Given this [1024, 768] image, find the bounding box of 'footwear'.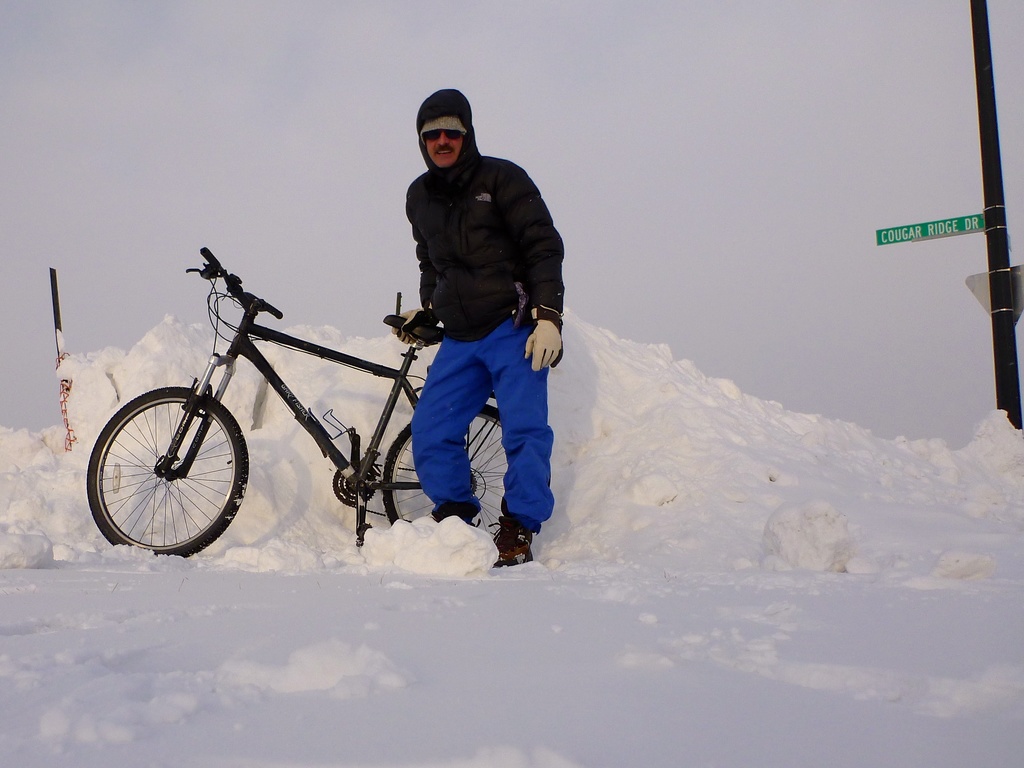
[x1=488, y1=514, x2=532, y2=565].
